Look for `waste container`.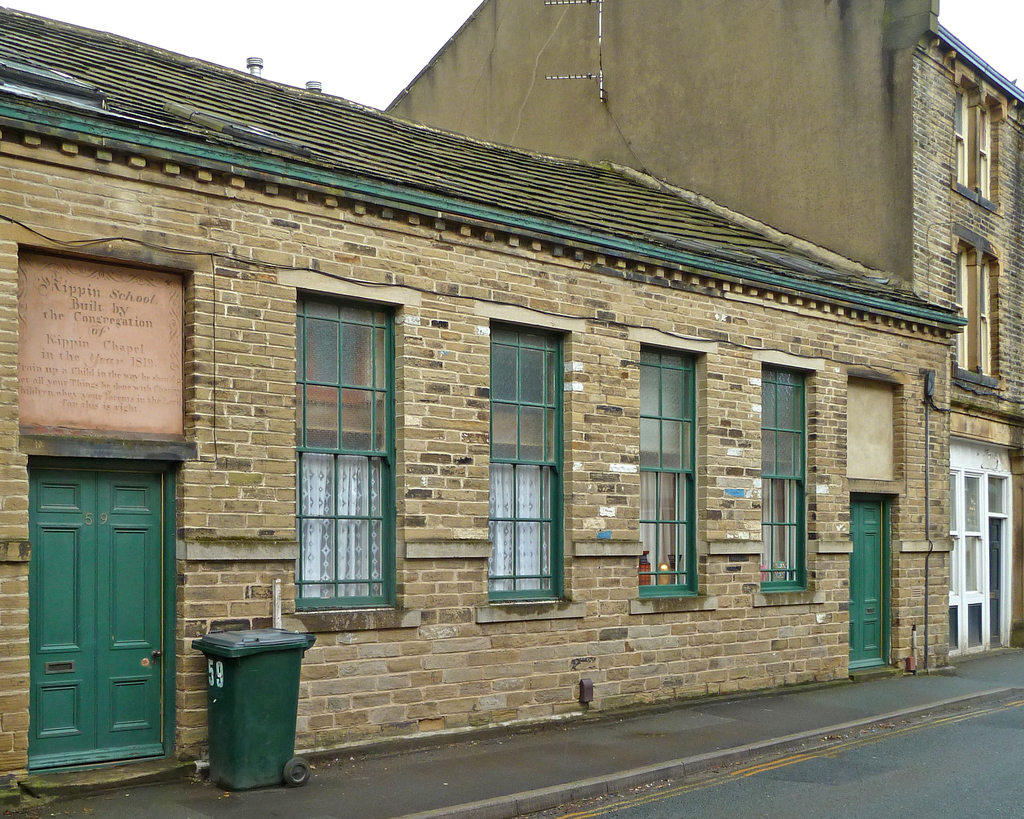
Found: crop(191, 630, 314, 799).
